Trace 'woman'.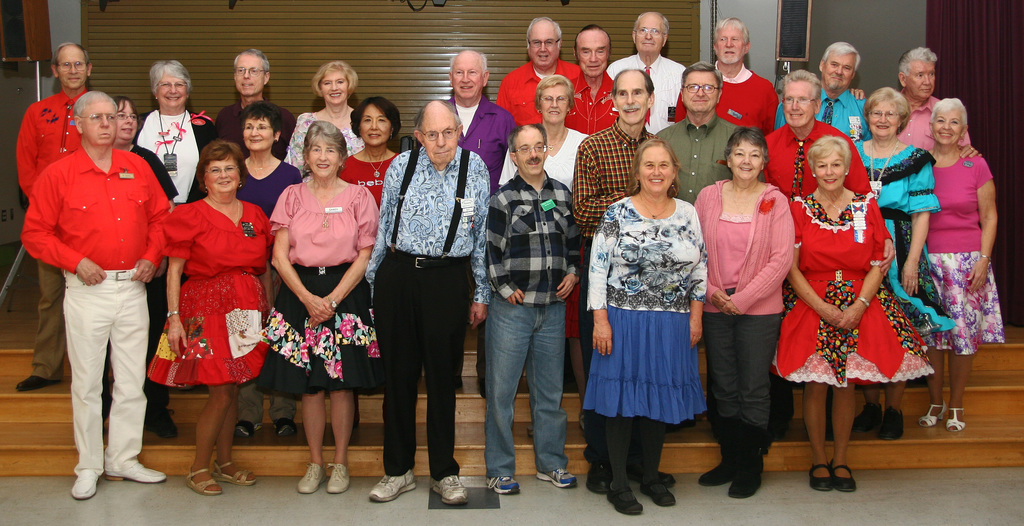
Traced to <bbox>259, 120, 388, 497</bbox>.
